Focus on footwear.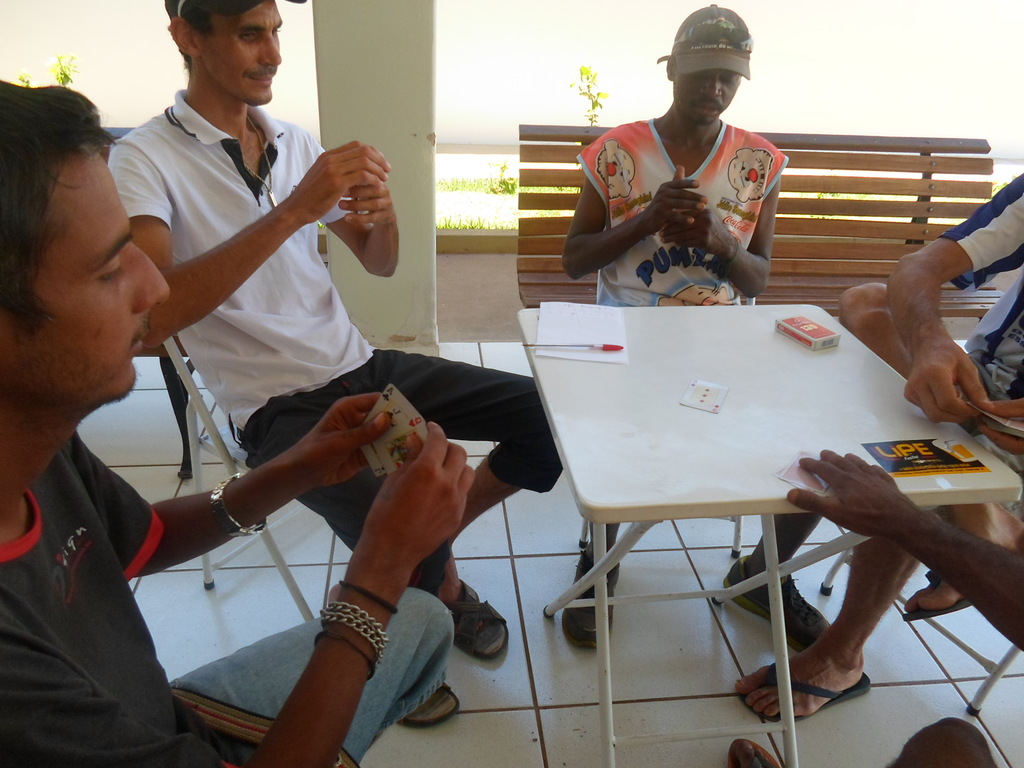
Focused at BBox(721, 547, 836, 657).
